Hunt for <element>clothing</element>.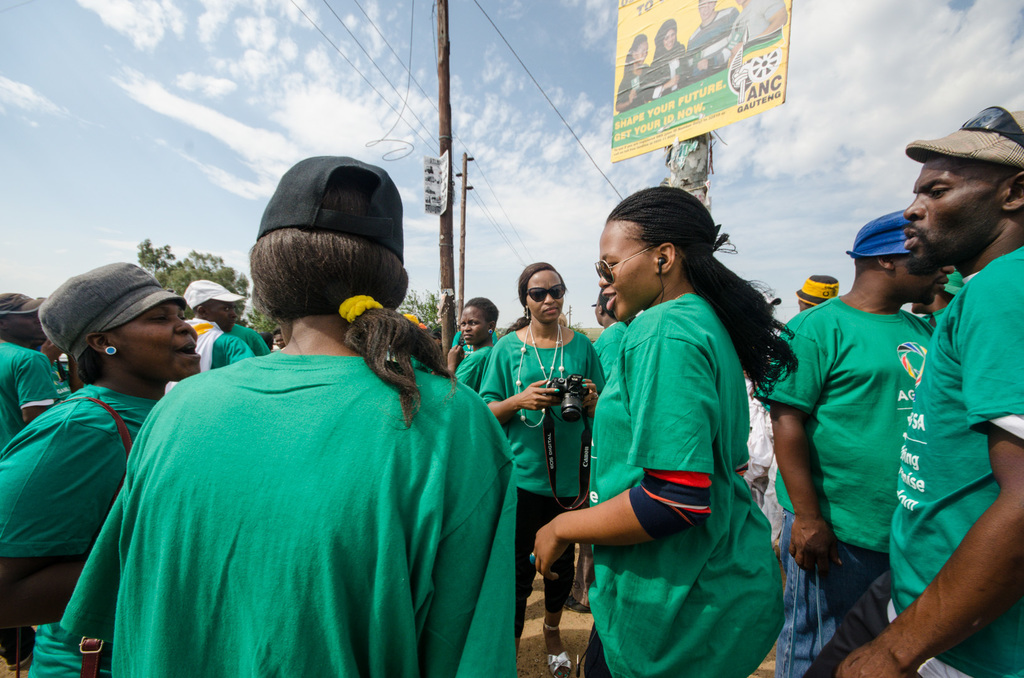
Hunted down at <region>648, 40, 692, 100</region>.
